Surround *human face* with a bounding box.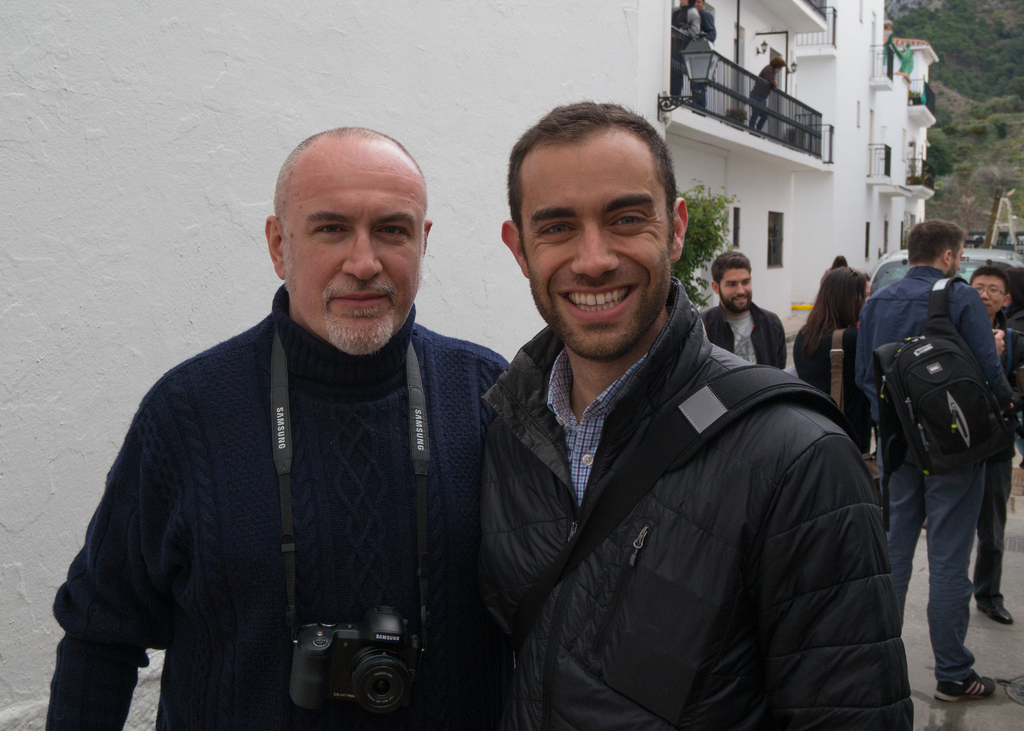
bbox(723, 261, 753, 314).
